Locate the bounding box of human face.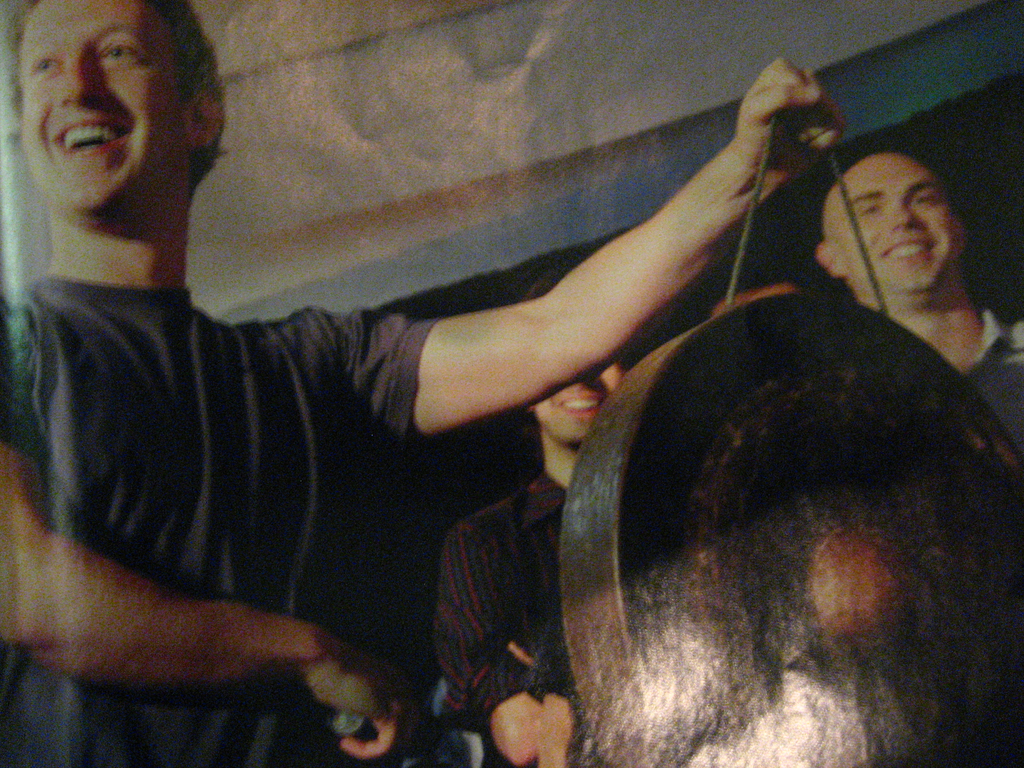
Bounding box: 7/0/198/218.
